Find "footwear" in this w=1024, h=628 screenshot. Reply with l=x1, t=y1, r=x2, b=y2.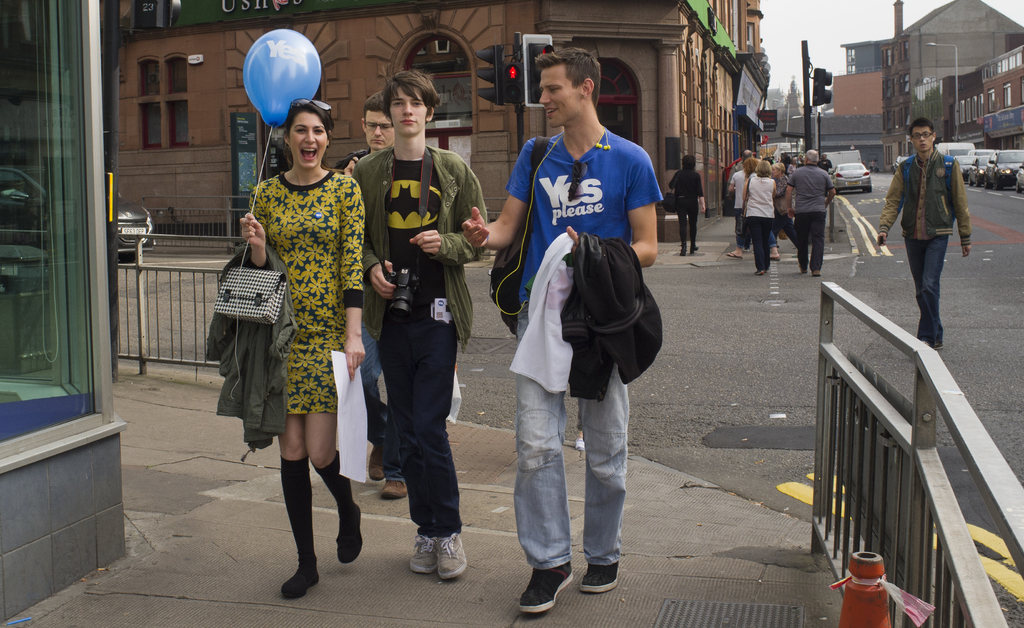
l=436, t=531, r=467, b=584.
